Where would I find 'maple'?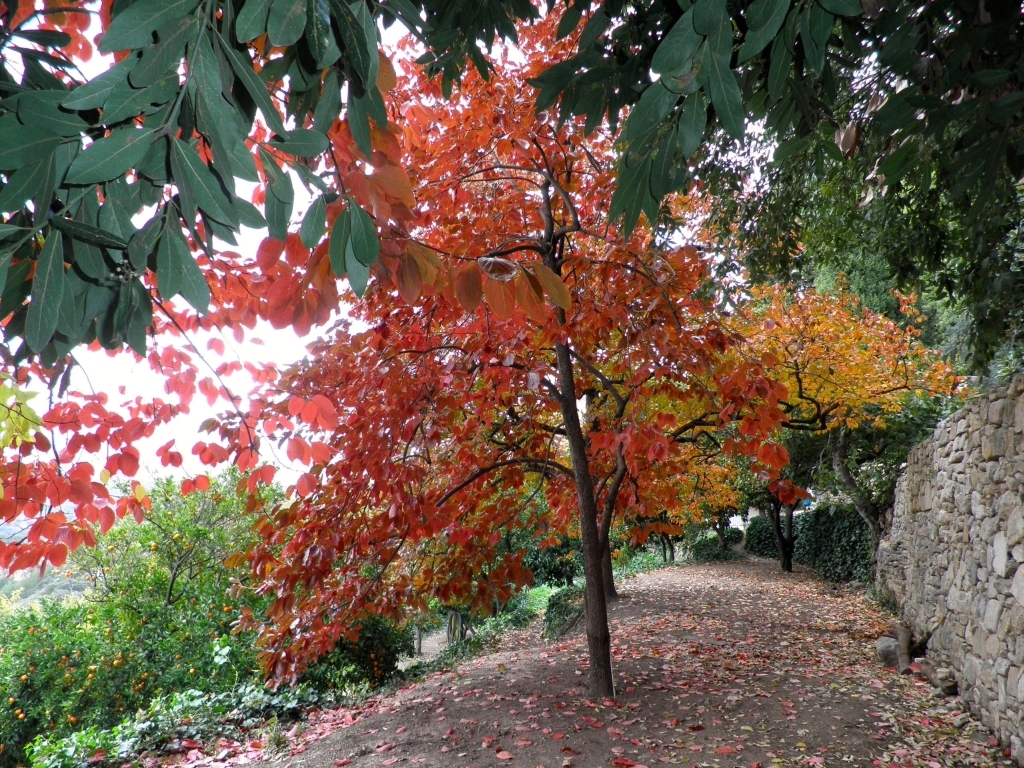
At l=678, t=284, r=972, b=543.
